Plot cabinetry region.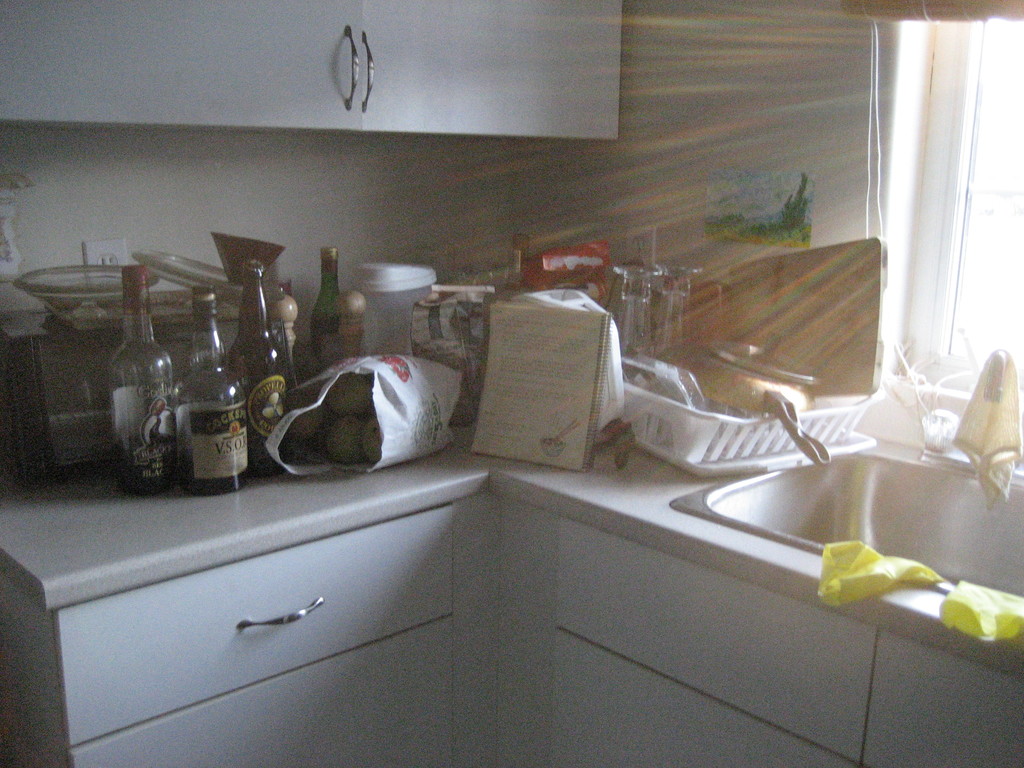
Plotted at <bbox>0, 483, 537, 767</bbox>.
